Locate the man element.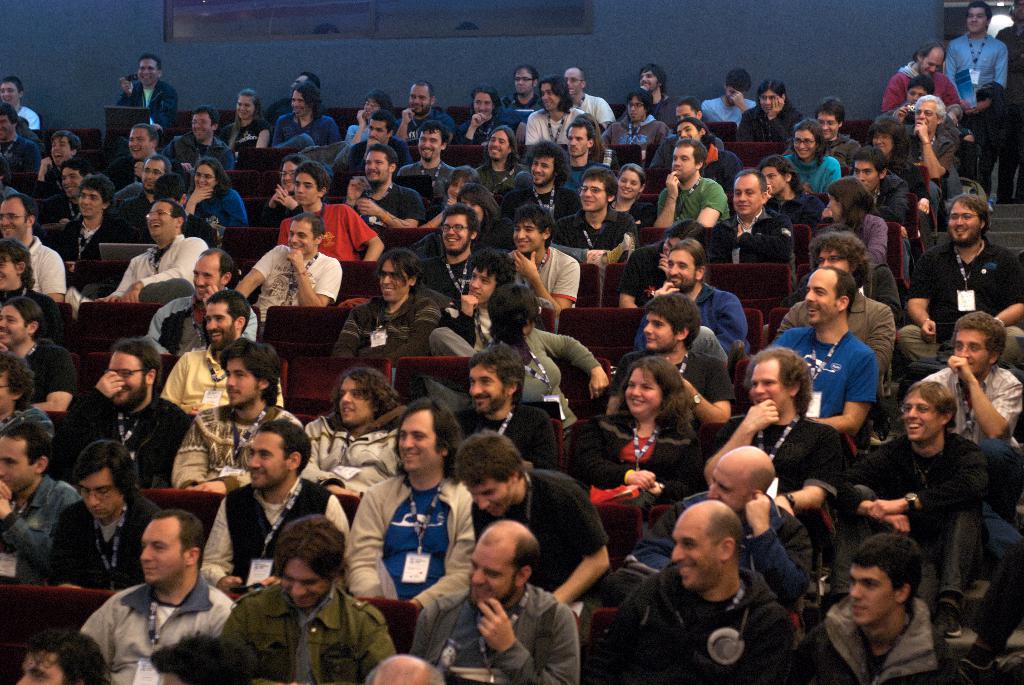
Element bbox: 0,101,40,176.
